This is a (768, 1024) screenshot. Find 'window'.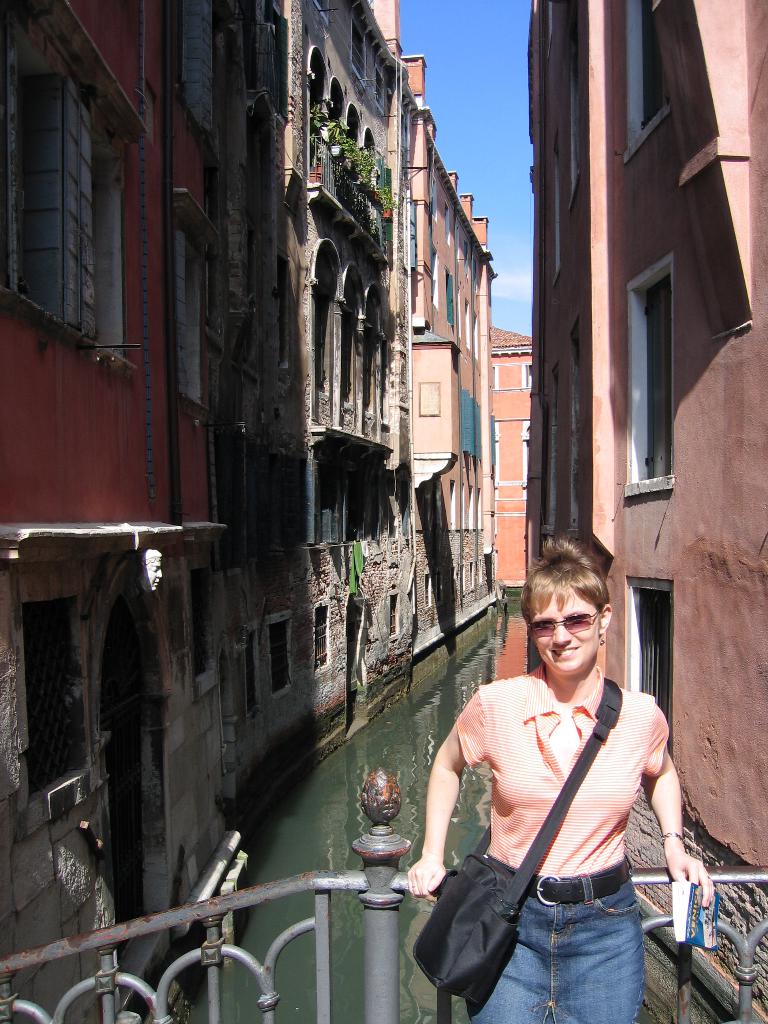
Bounding box: {"left": 0, "top": 3, "right": 129, "bottom": 356}.
